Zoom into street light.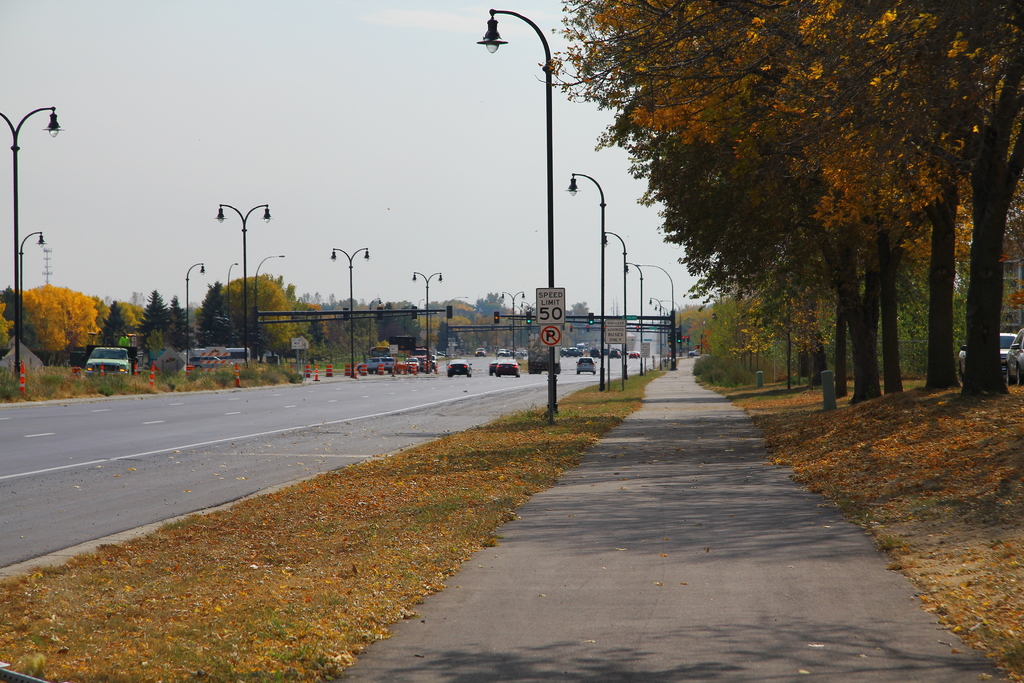
Zoom target: 497, 288, 525, 356.
